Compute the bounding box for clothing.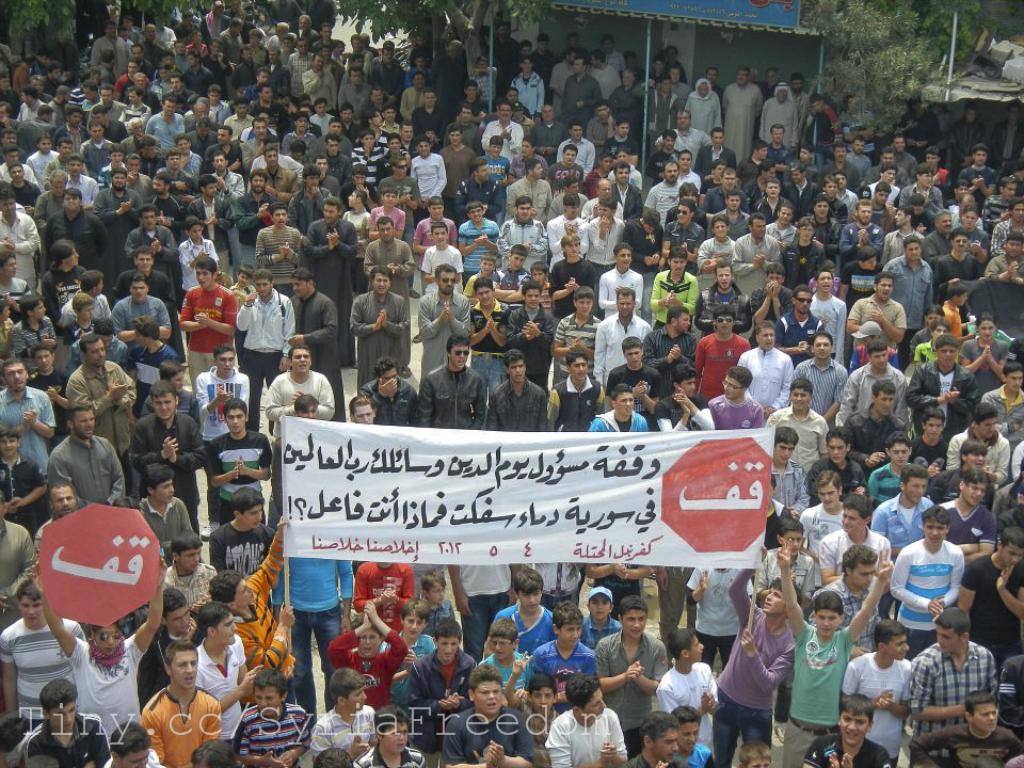
crop(118, 272, 178, 306).
